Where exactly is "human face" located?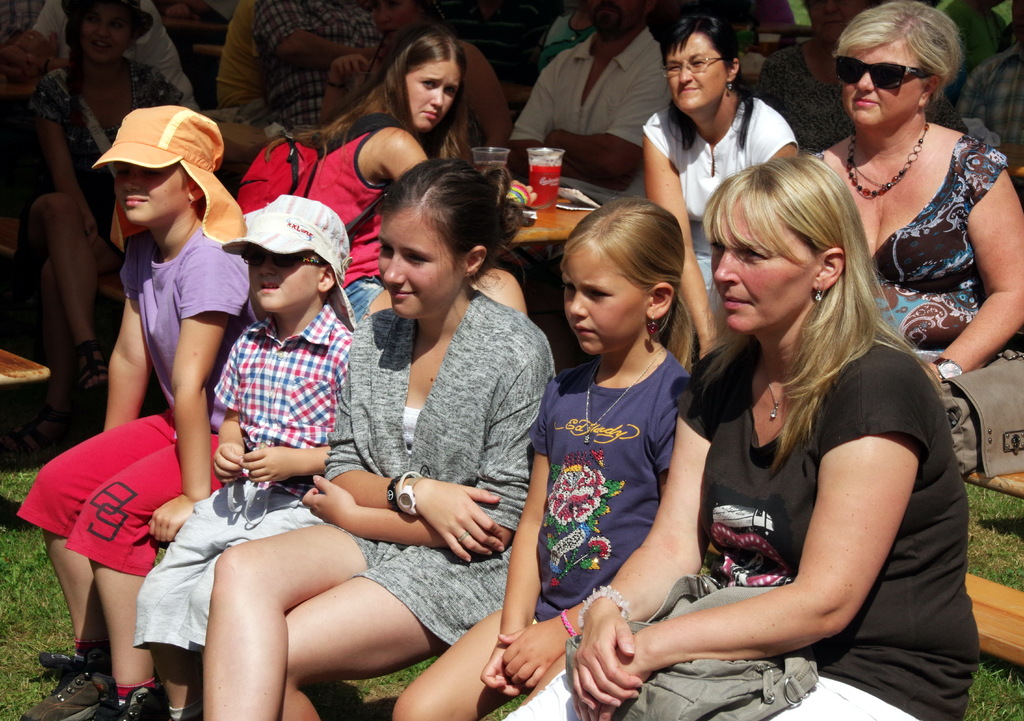
Its bounding box is [248,250,323,309].
